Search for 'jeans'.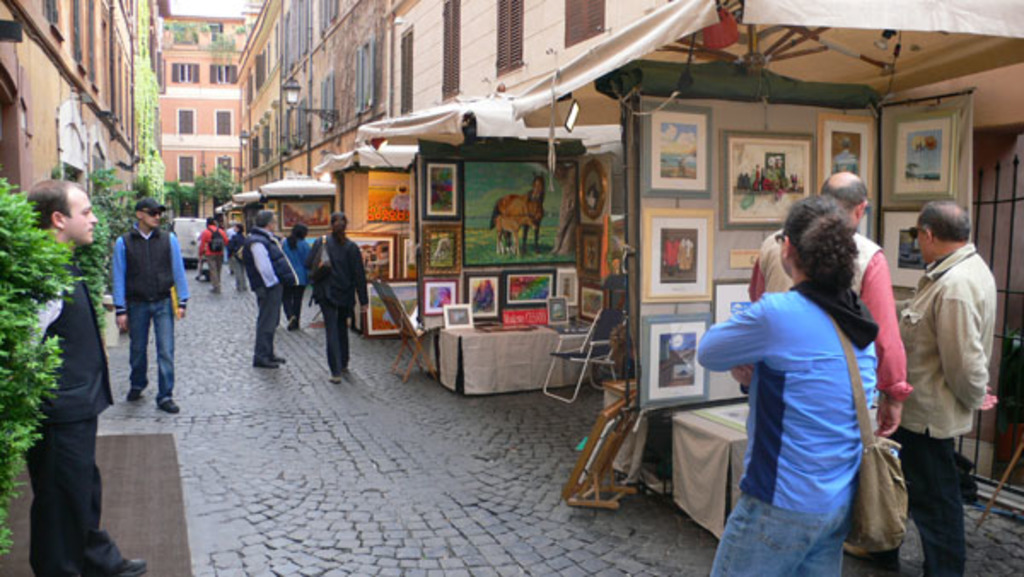
Found at region(710, 497, 852, 575).
